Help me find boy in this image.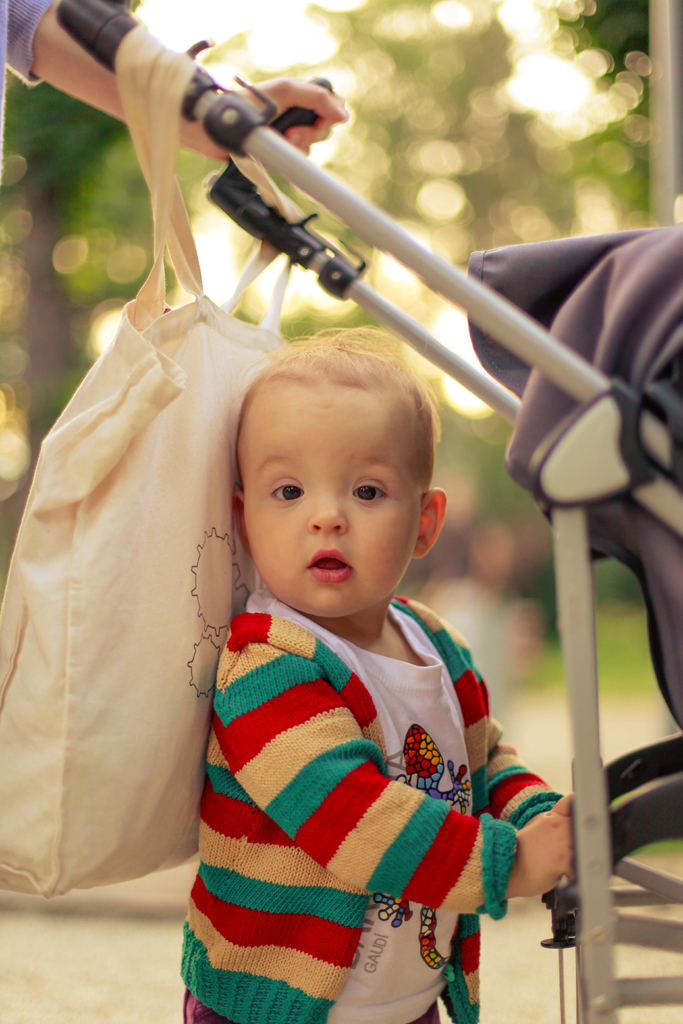
Found it: [181,321,573,1023].
